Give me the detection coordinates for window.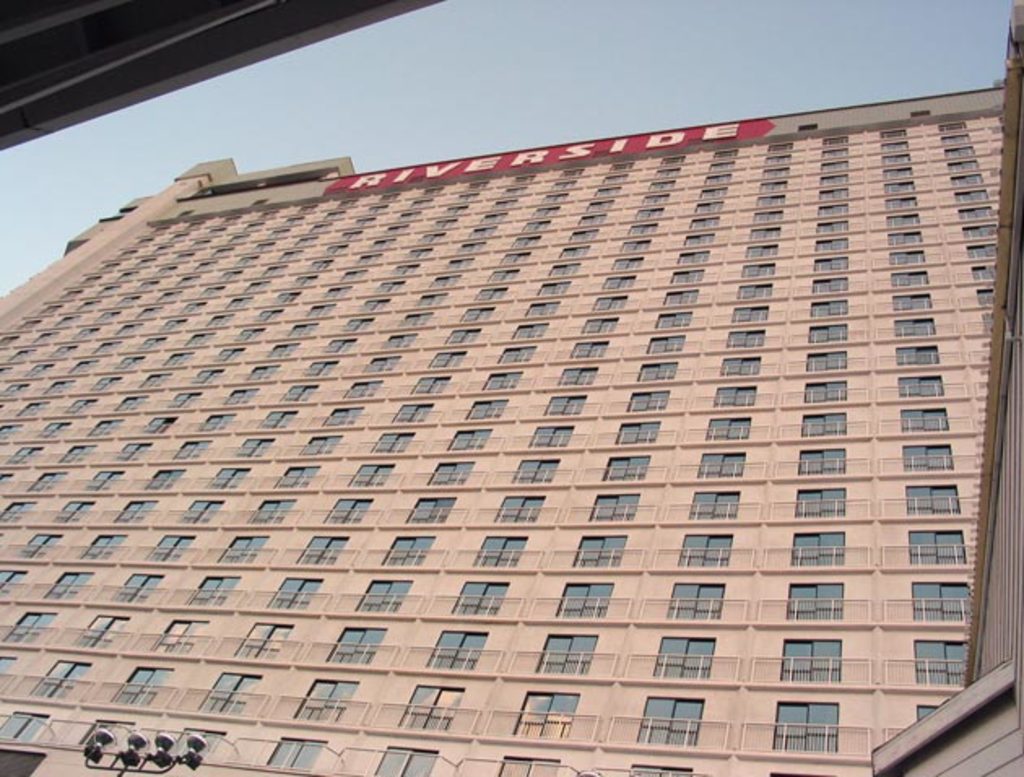
912, 582, 969, 618.
